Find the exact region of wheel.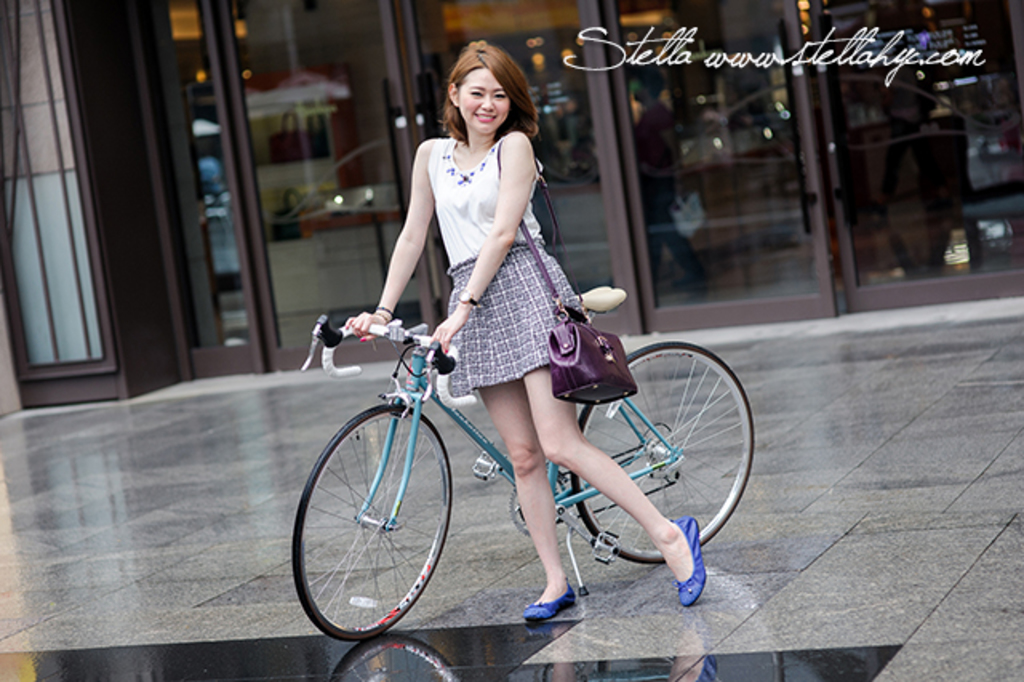
Exact region: {"left": 574, "top": 339, "right": 758, "bottom": 565}.
